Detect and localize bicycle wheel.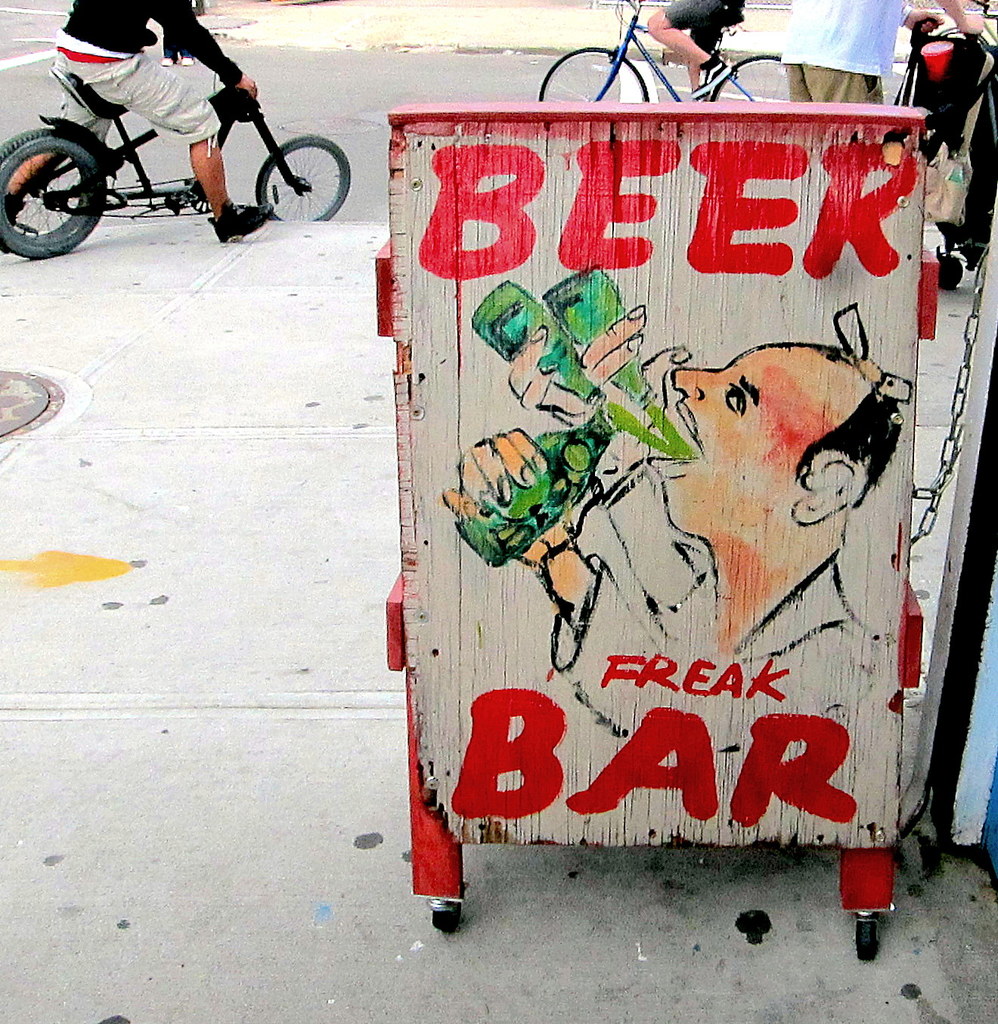
Localized at BBox(533, 43, 649, 103).
